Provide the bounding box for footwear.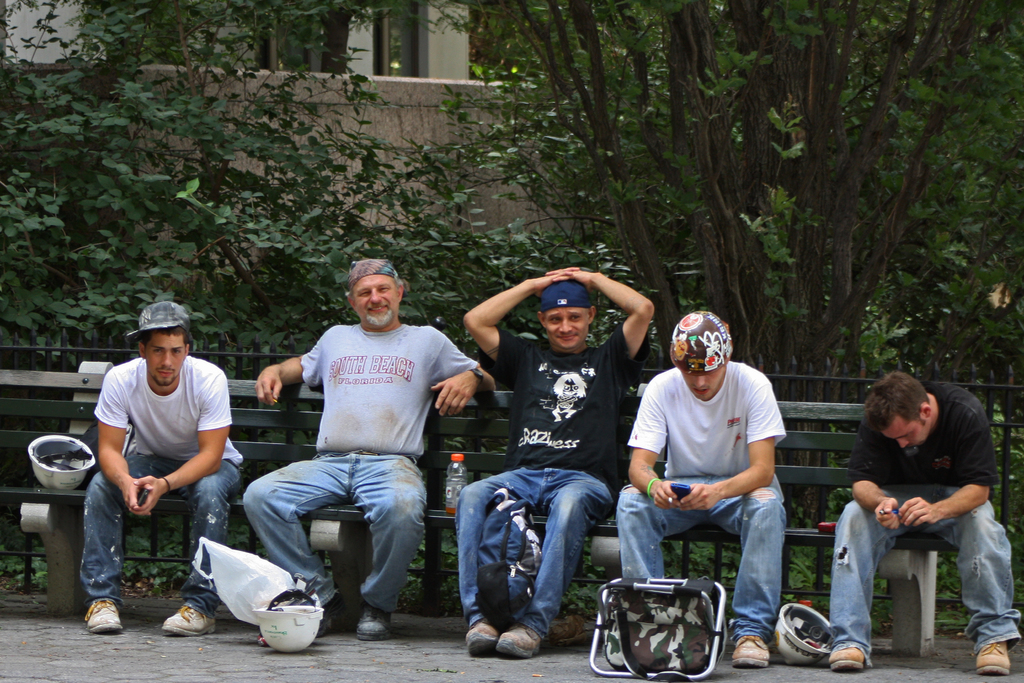
x1=74 y1=591 x2=126 y2=636.
